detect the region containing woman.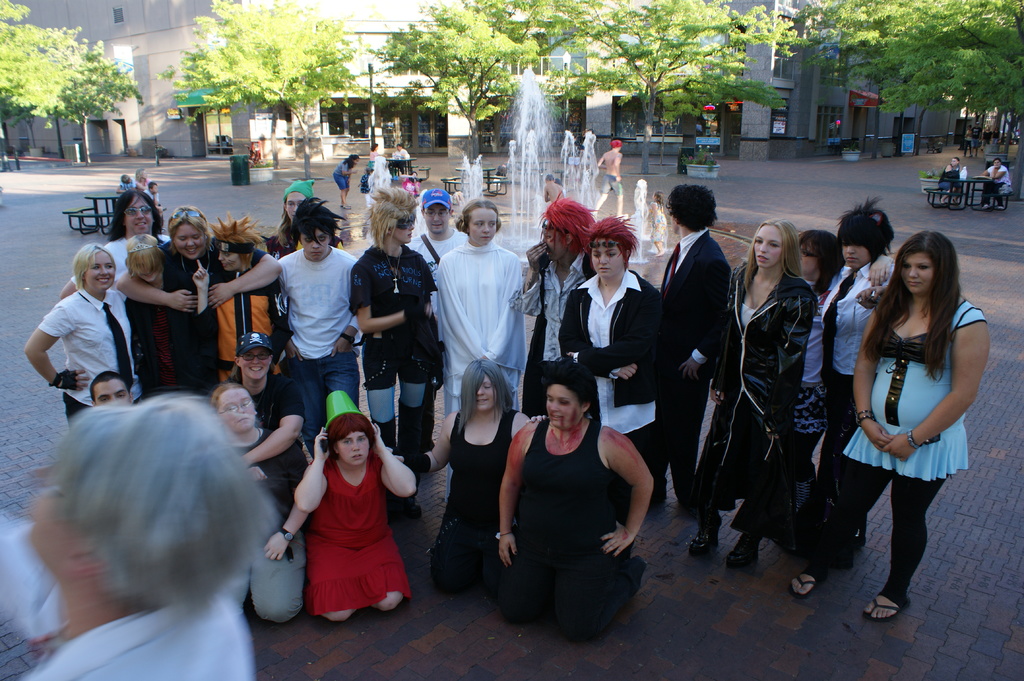
556/214/676/512.
